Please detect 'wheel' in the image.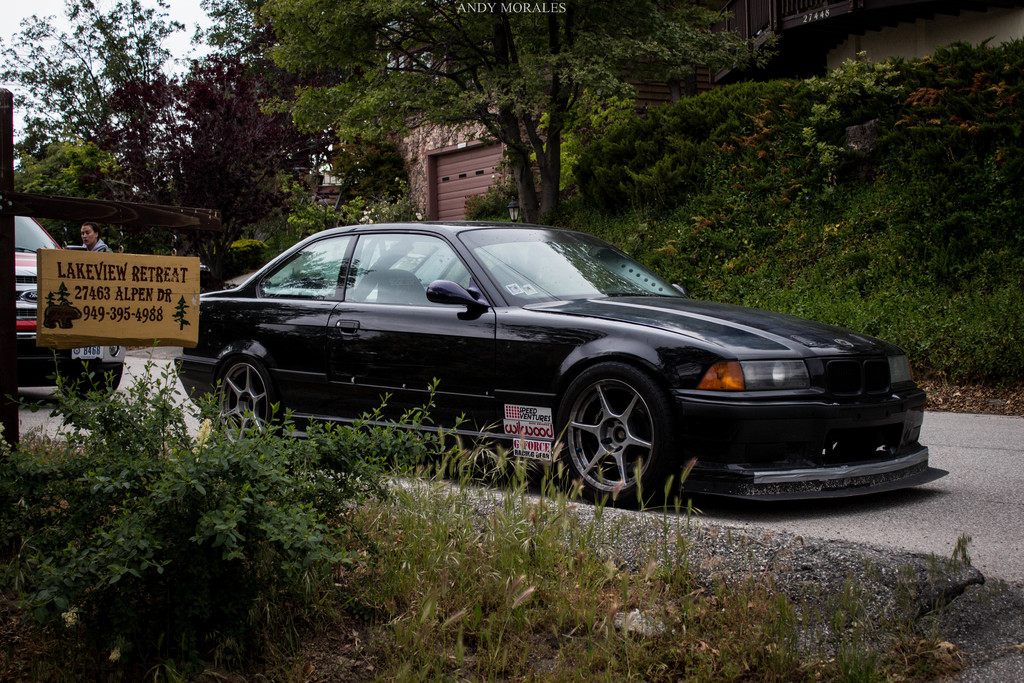
<bbox>557, 375, 676, 504</bbox>.
